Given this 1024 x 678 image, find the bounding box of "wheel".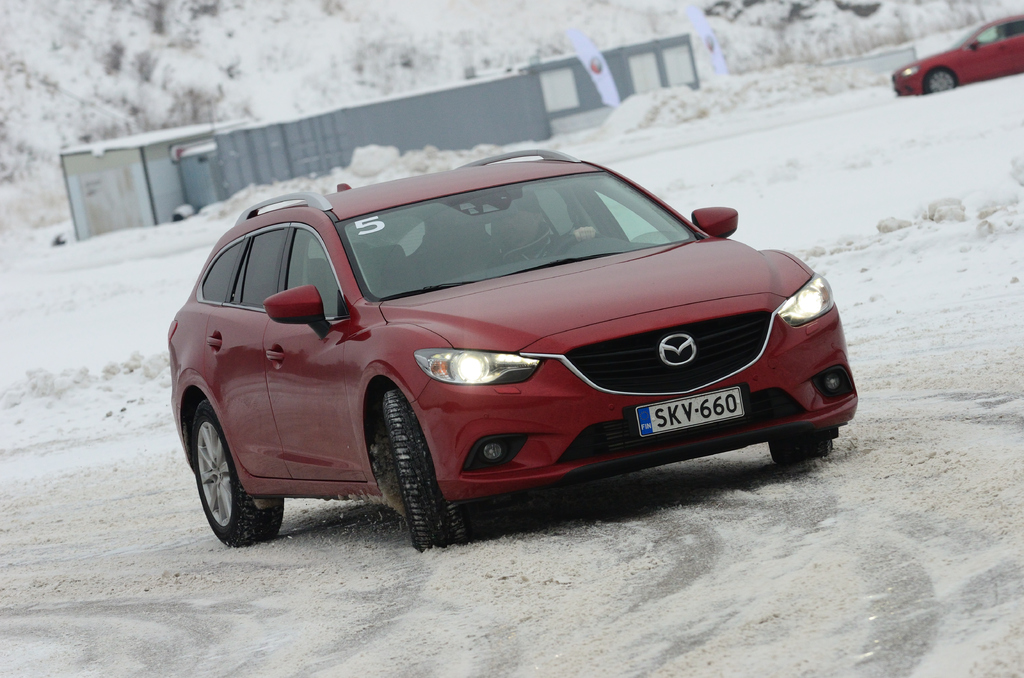
BBox(926, 69, 959, 92).
